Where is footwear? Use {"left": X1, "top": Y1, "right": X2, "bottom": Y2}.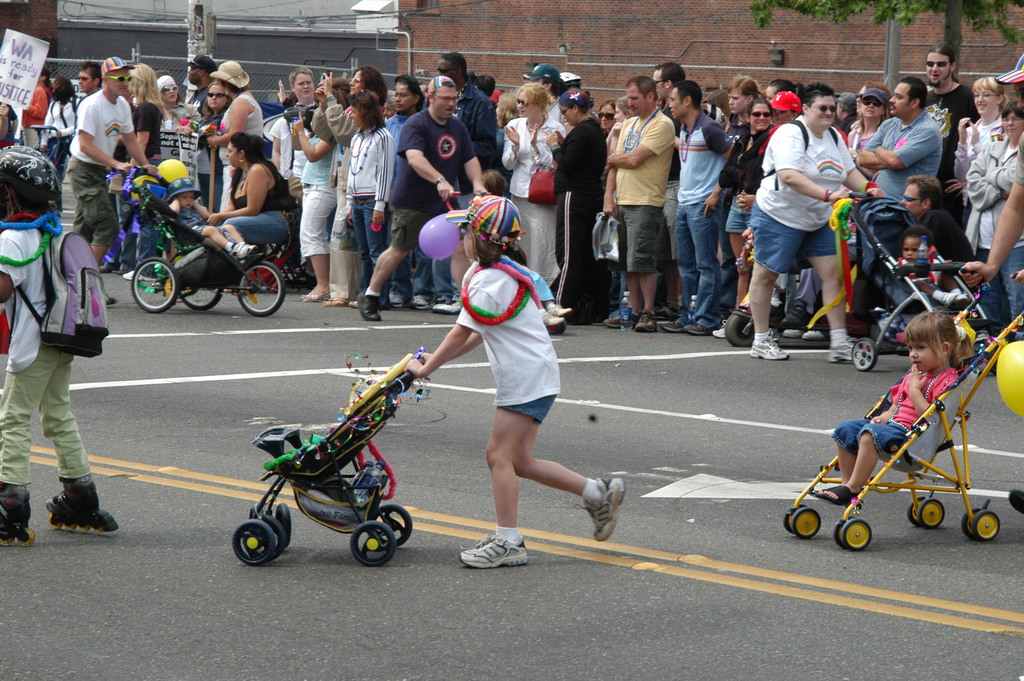
{"left": 577, "top": 477, "right": 626, "bottom": 545}.
